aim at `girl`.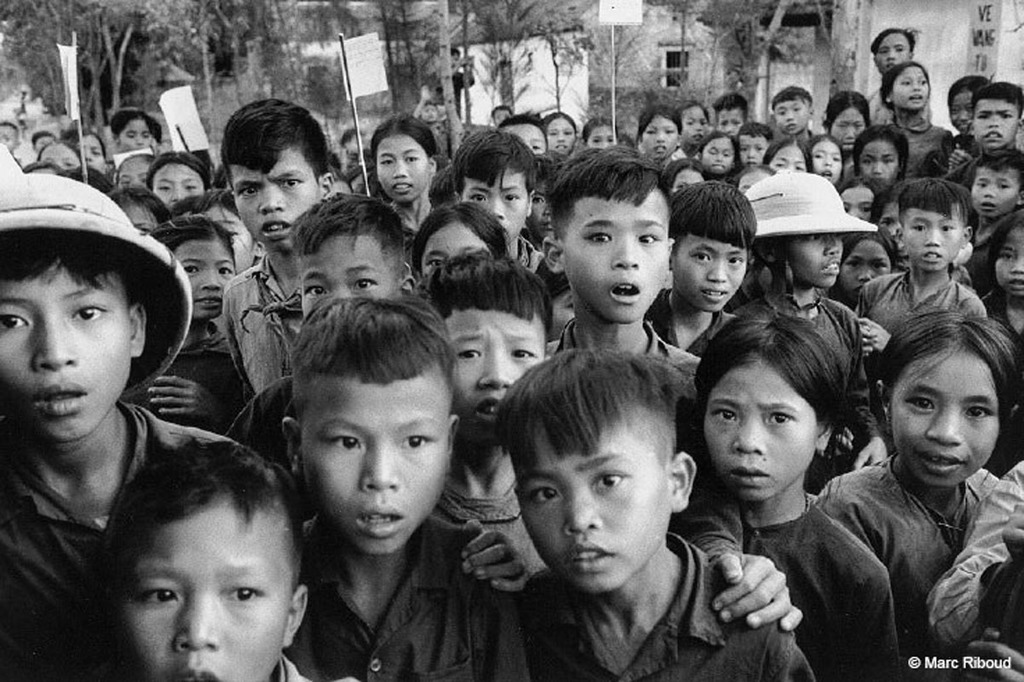
Aimed at 879 61 957 176.
